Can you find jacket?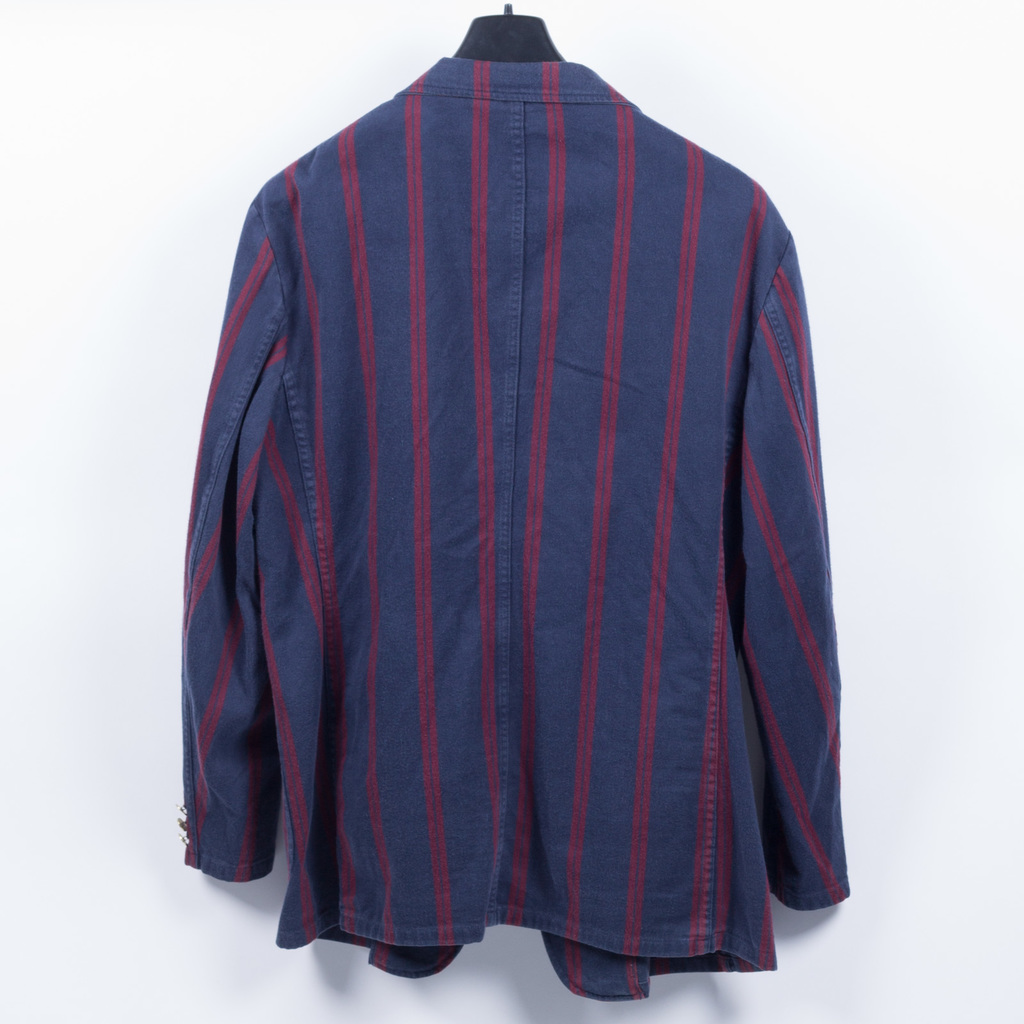
Yes, bounding box: rect(188, 0, 860, 1012).
